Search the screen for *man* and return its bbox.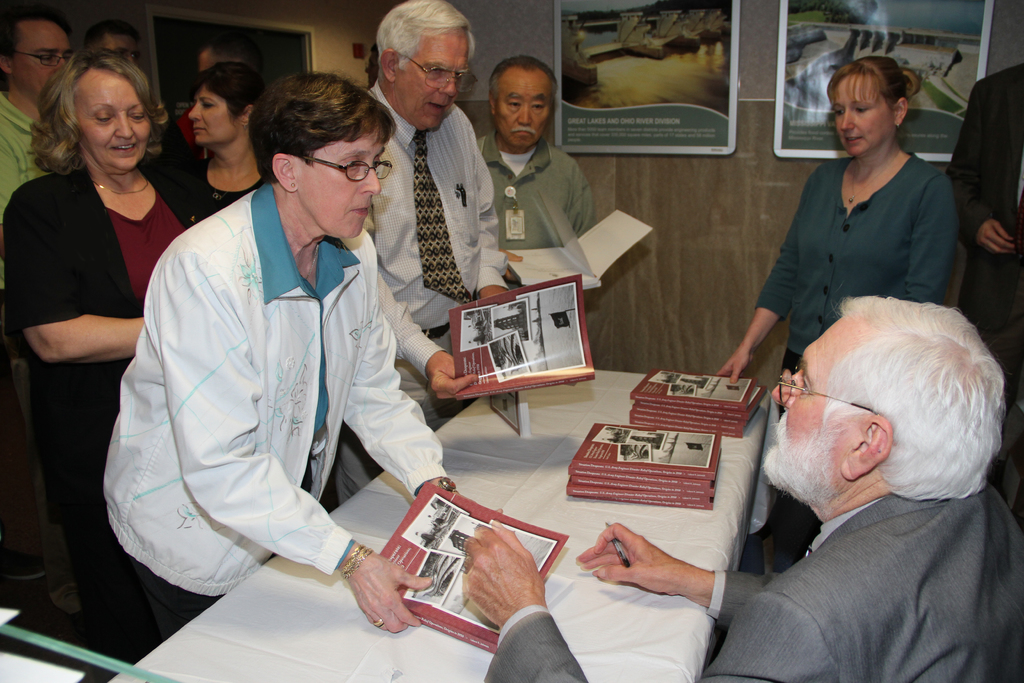
Found: Rect(477, 52, 588, 284).
